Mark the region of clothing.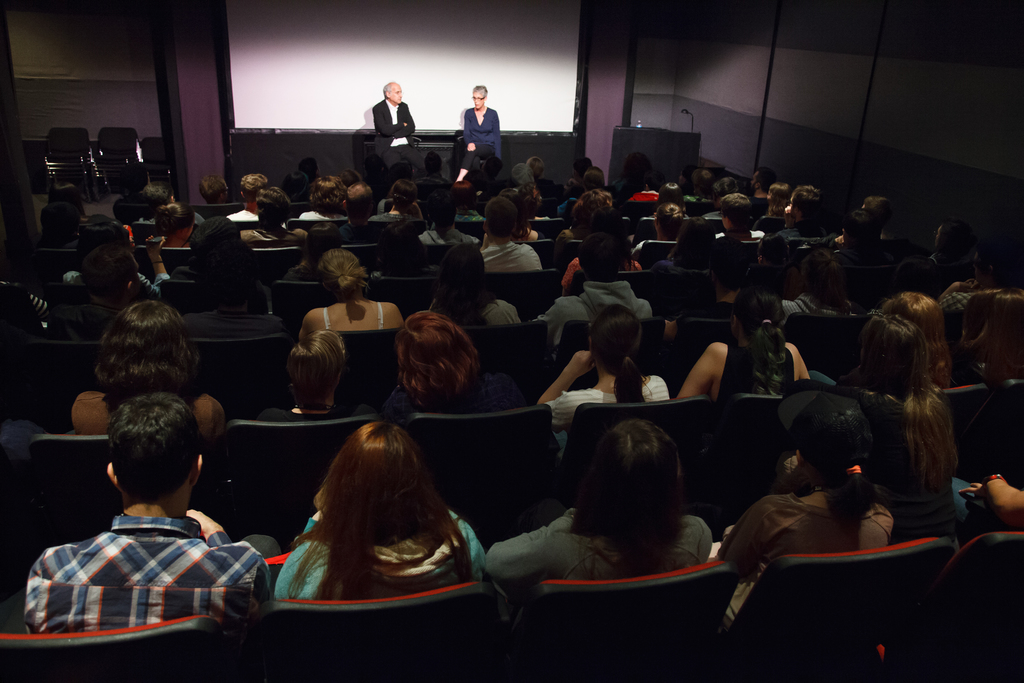
Region: box(383, 368, 528, 422).
